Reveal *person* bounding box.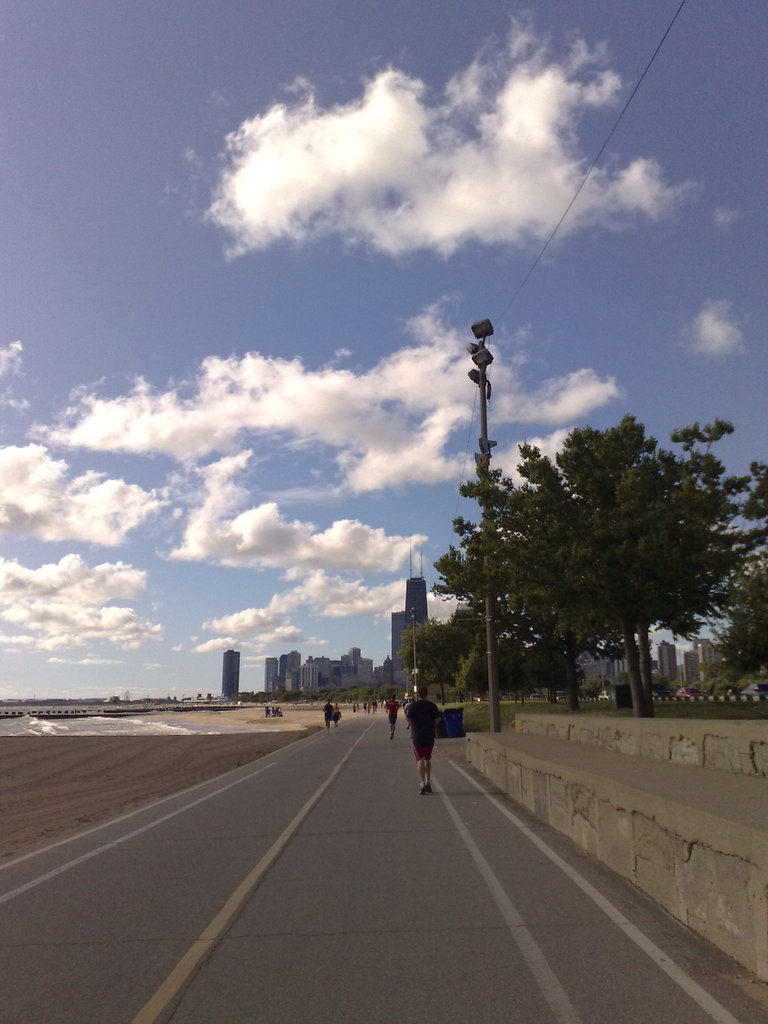
Revealed: x1=331, y1=704, x2=343, y2=723.
